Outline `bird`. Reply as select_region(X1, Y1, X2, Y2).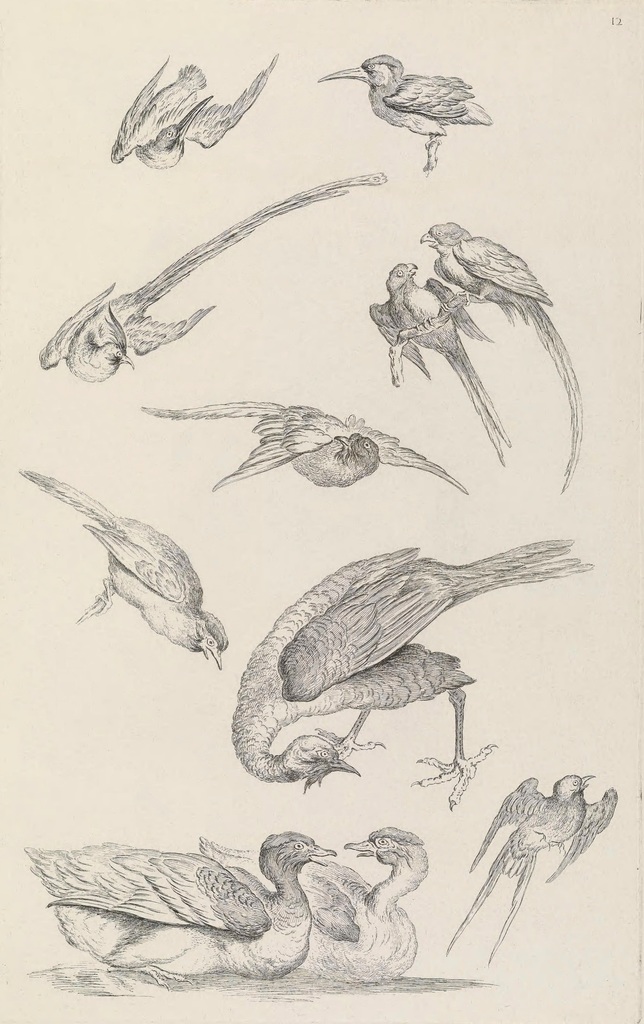
select_region(39, 171, 390, 390).
